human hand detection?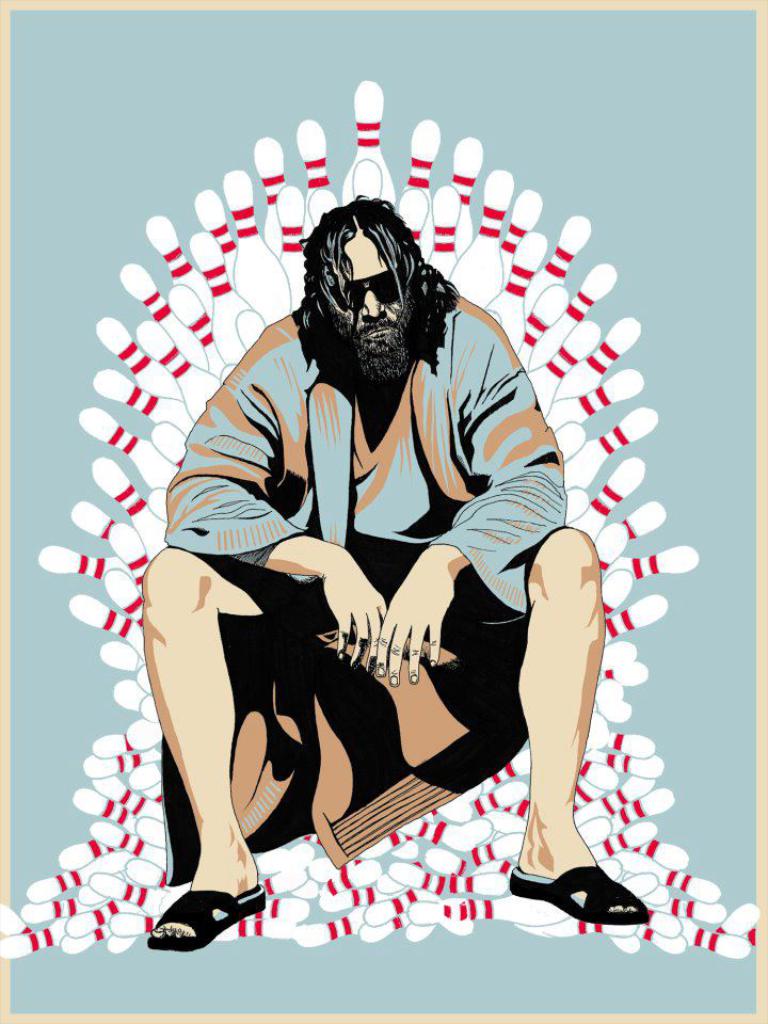
locate(374, 569, 455, 691)
